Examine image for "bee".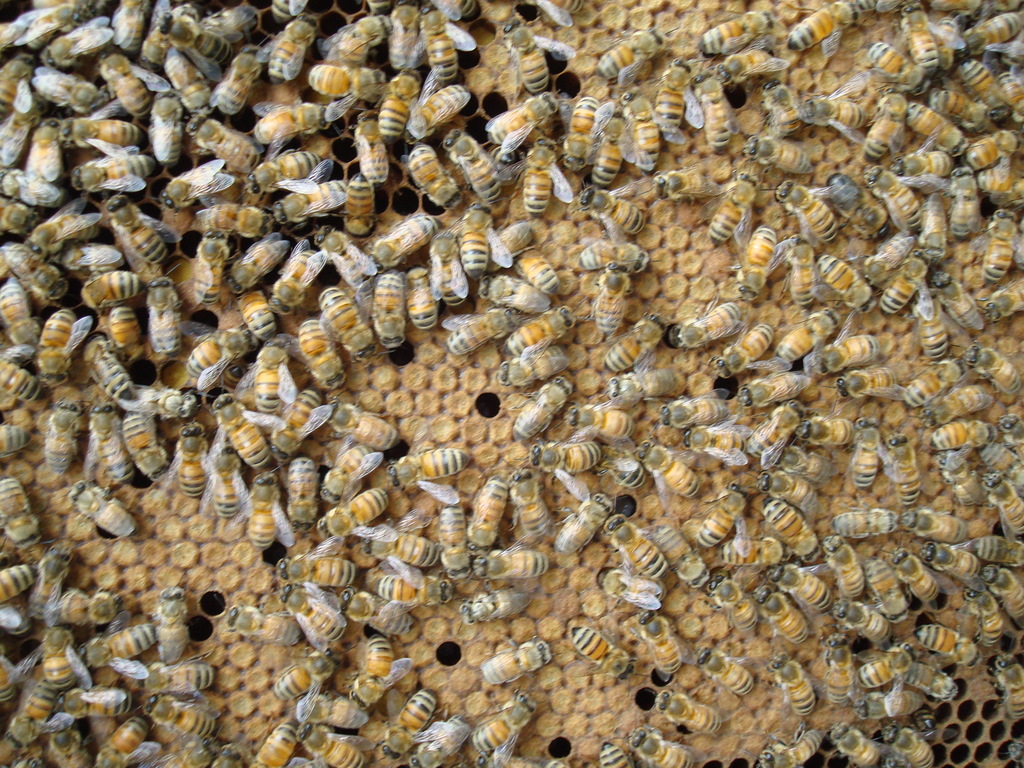
Examination result: l=932, t=265, r=983, b=340.
